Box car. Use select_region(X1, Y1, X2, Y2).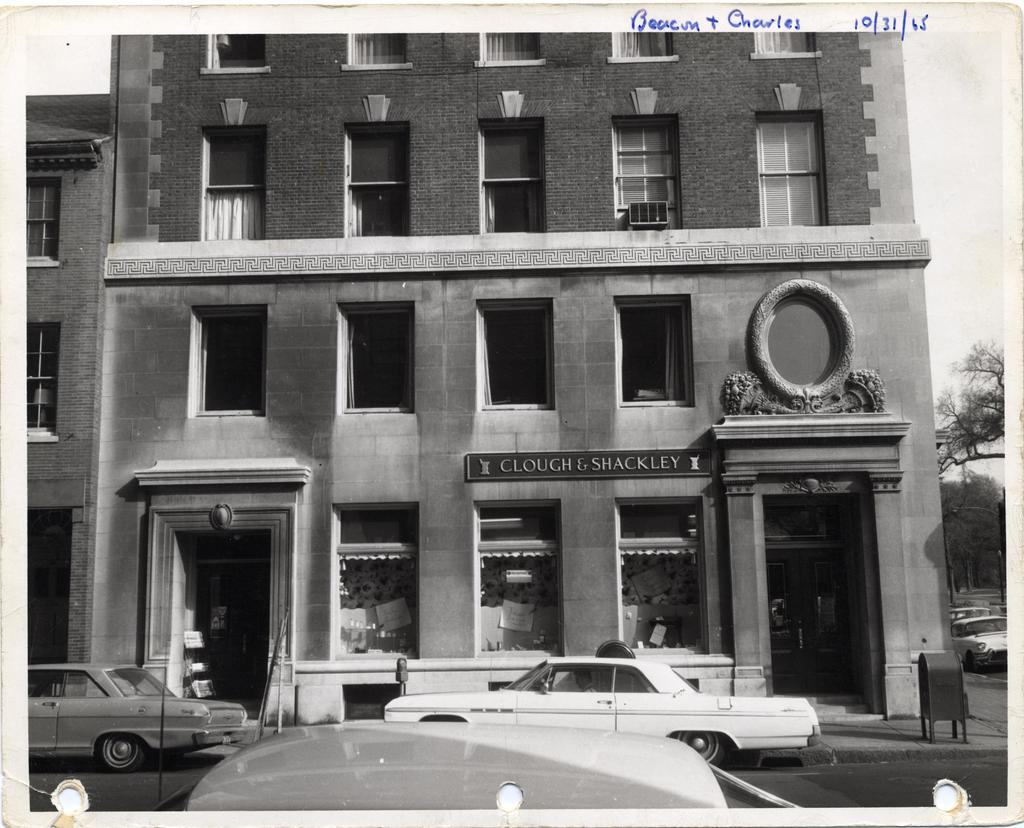
select_region(25, 663, 251, 771).
